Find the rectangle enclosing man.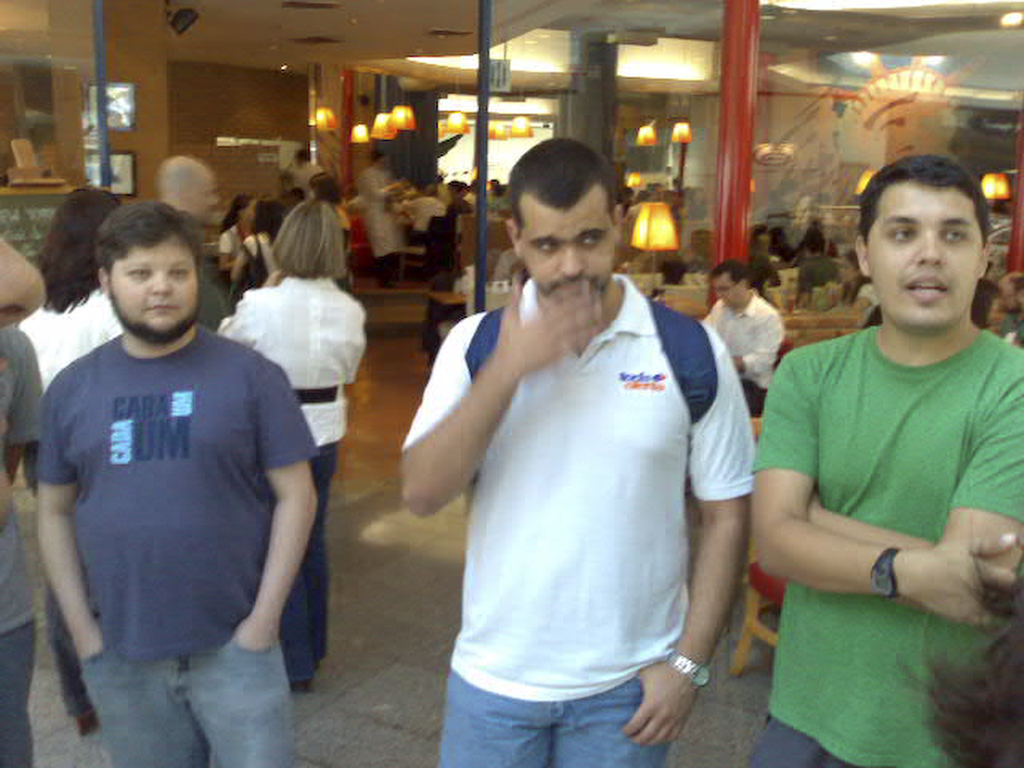
[left=34, top=199, right=315, bottom=767].
